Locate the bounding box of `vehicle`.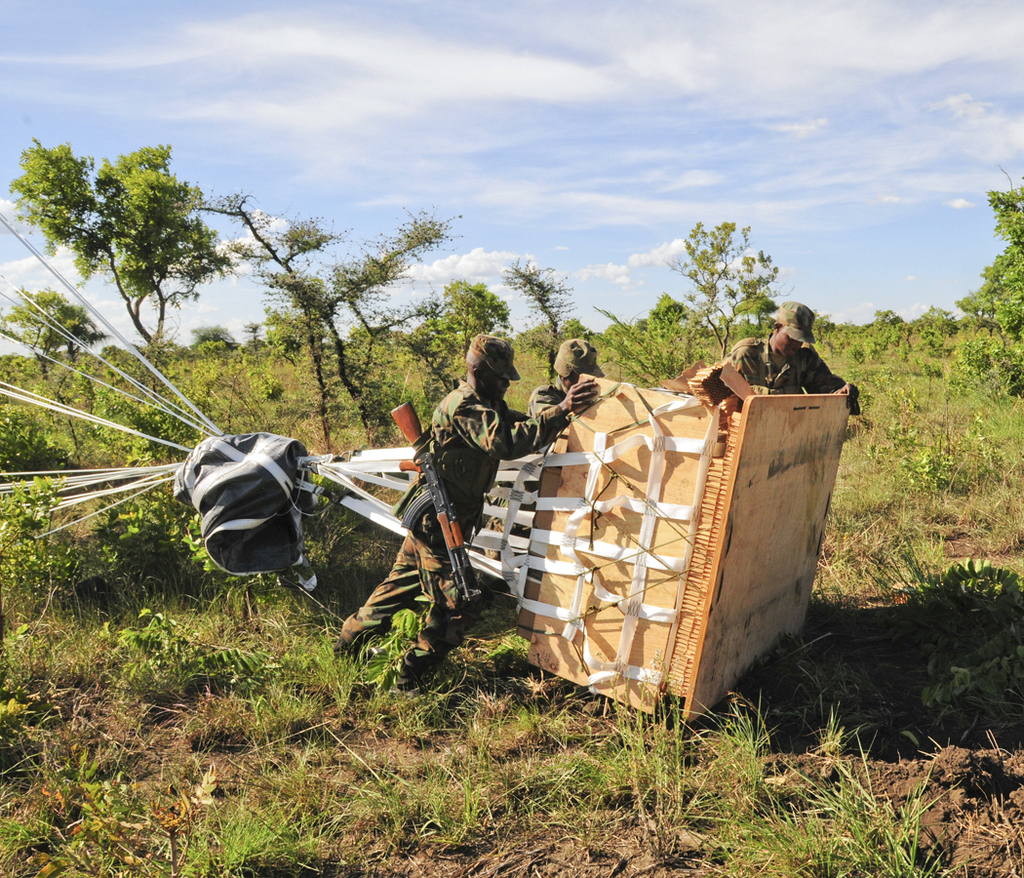
Bounding box: bbox(0, 206, 855, 727).
